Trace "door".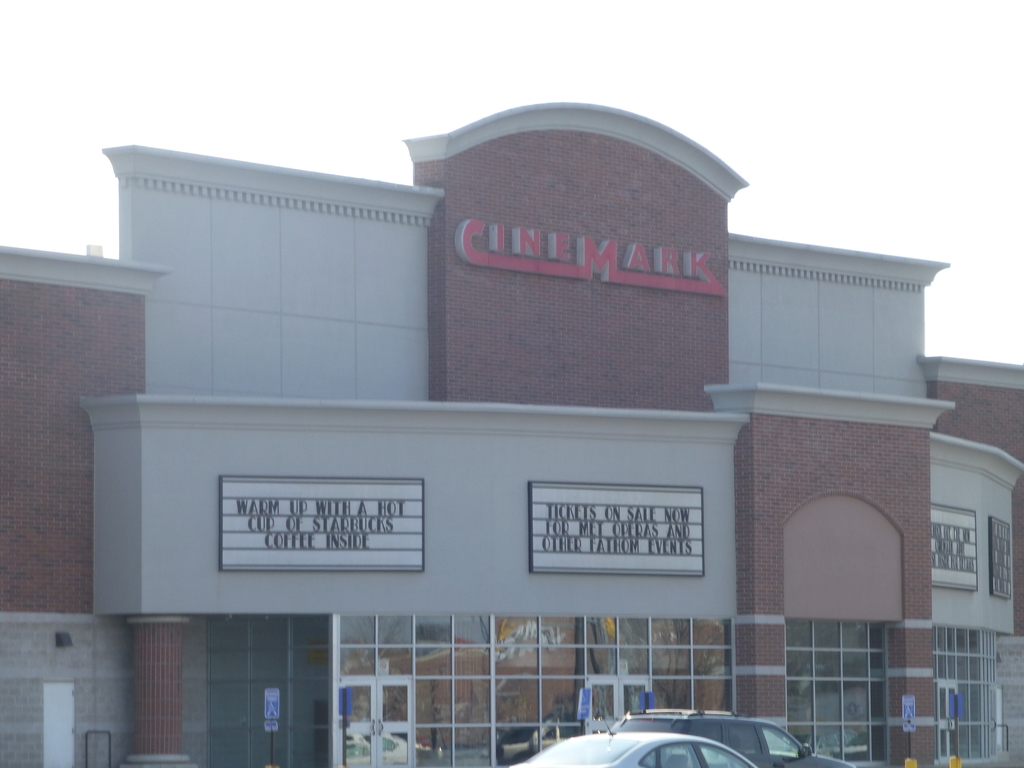
Traced to <bbox>588, 678, 648, 732</bbox>.
